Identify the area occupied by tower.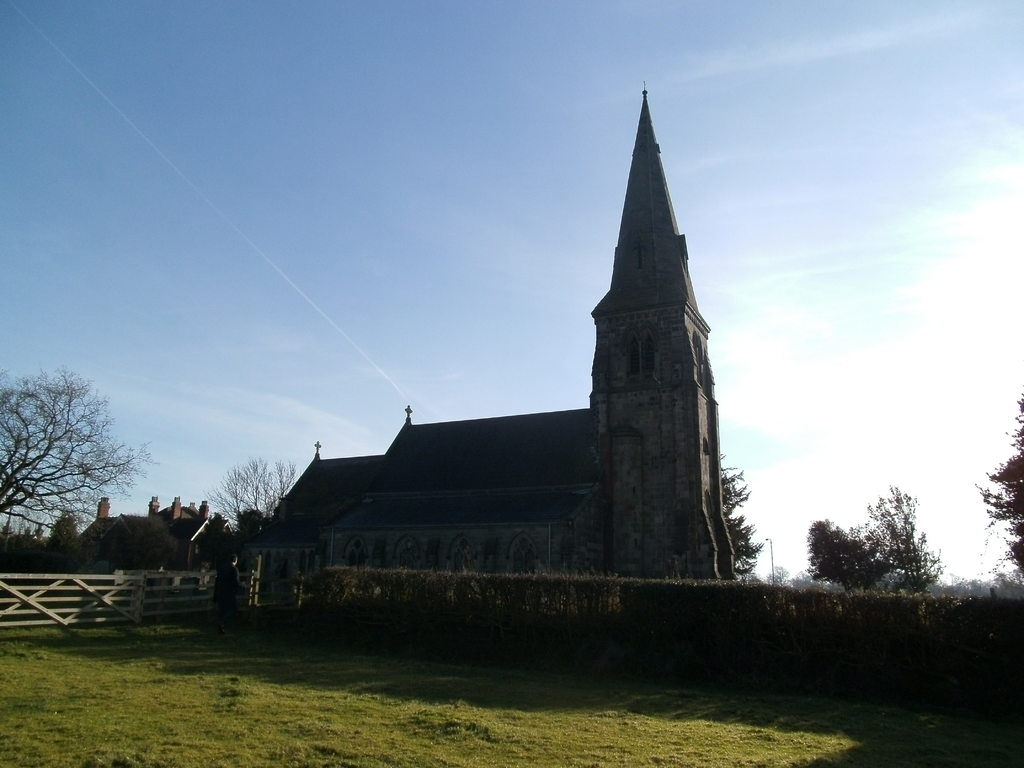
Area: 588:83:733:580.
